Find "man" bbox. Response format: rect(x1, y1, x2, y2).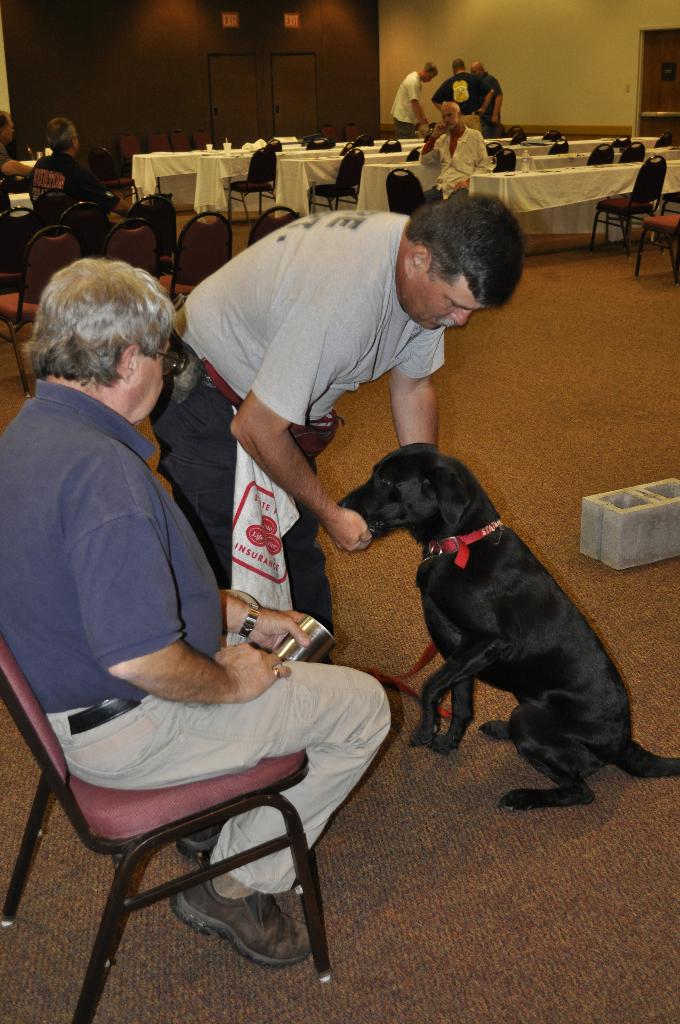
rect(147, 198, 526, 666).
